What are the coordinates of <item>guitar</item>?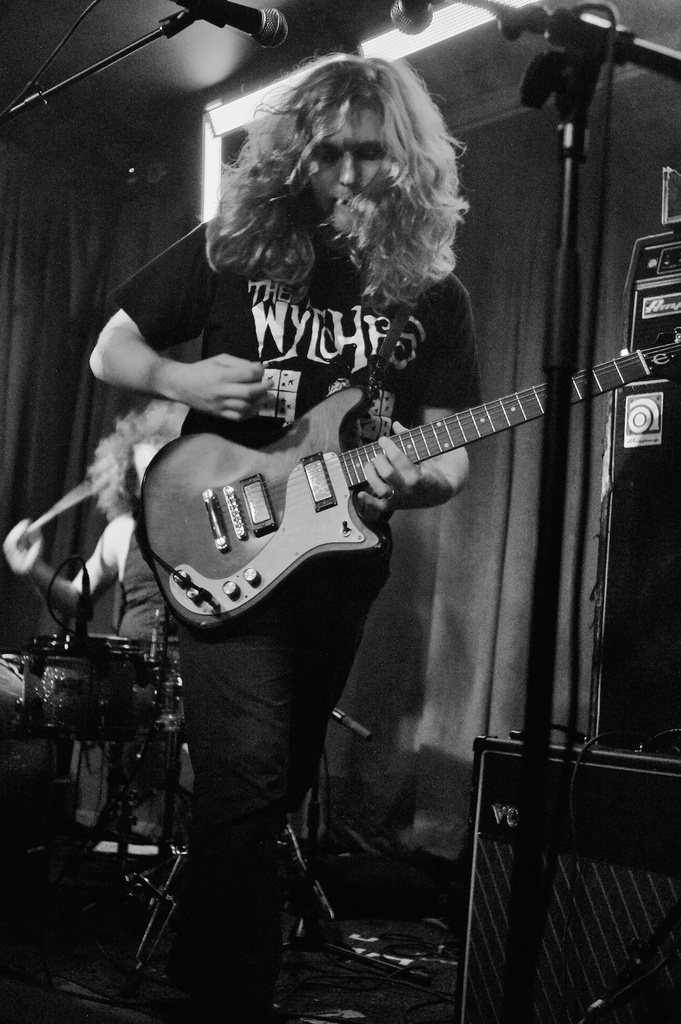
135, 333, 677, 631.
